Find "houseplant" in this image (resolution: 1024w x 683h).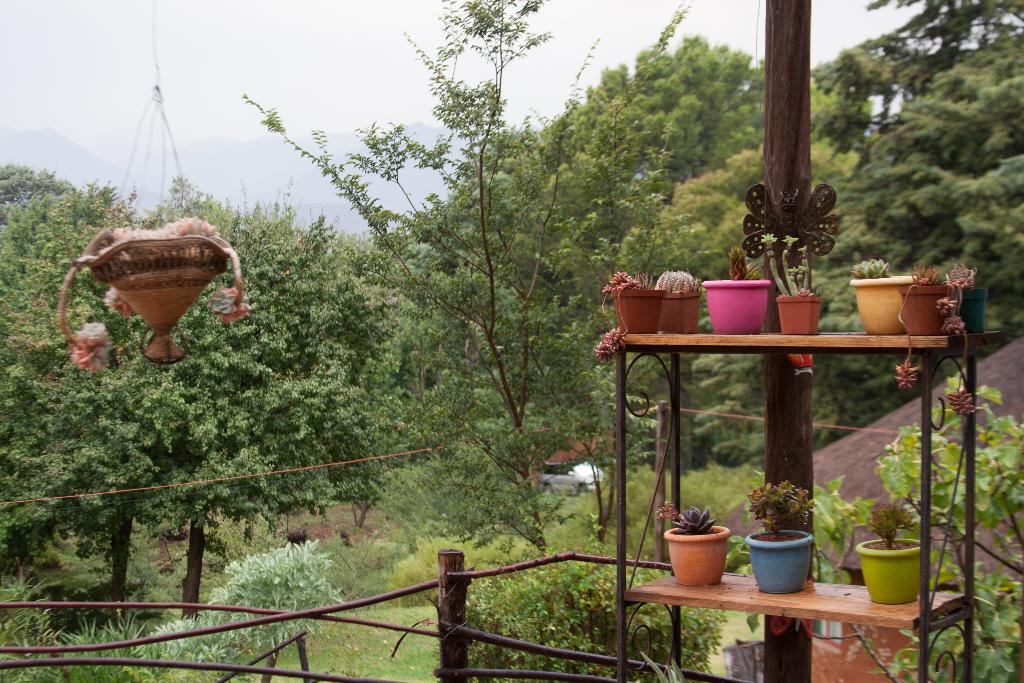
bbox=[701, 243, 771, 331].
